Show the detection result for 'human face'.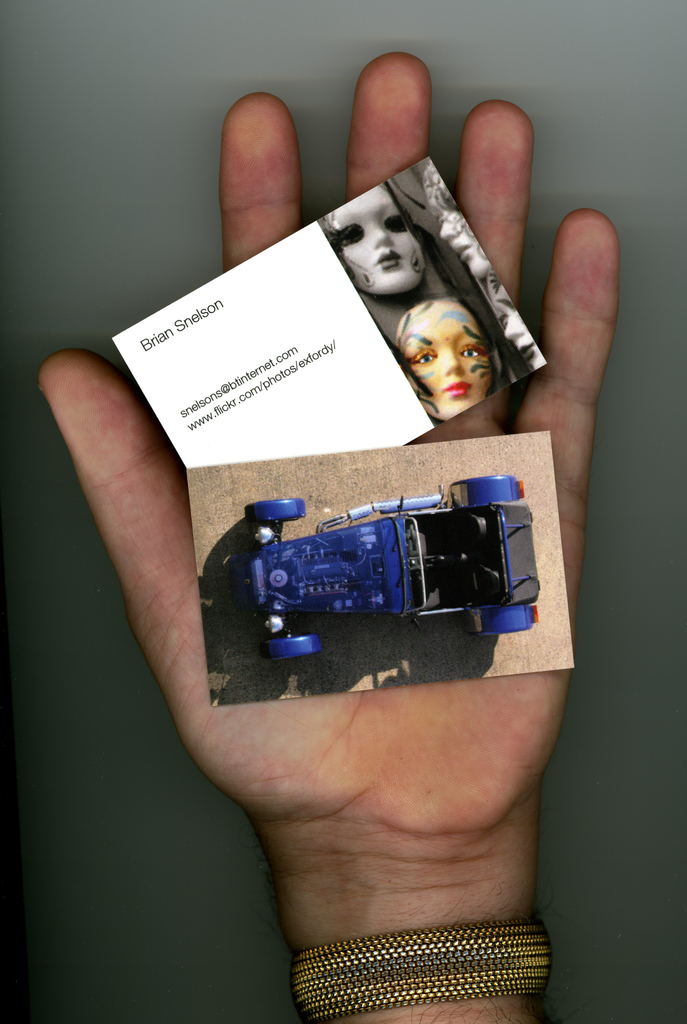
bbox(327, 180, 427, 299).
